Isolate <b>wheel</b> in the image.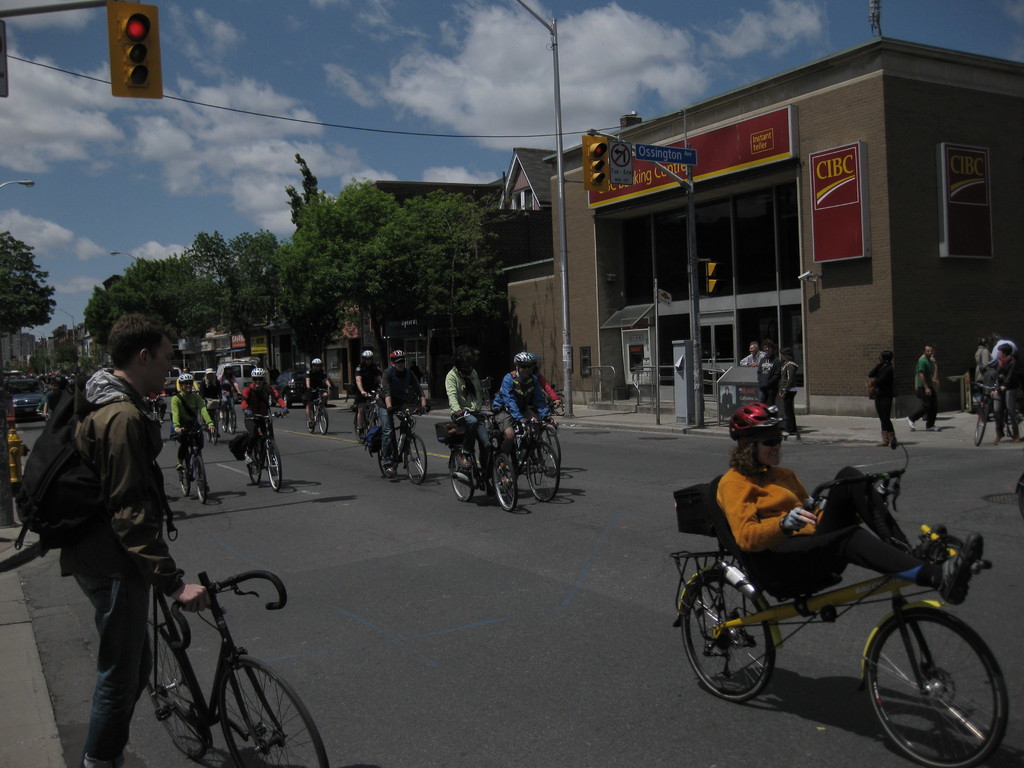
Isolated region: (224,401,230,438).
